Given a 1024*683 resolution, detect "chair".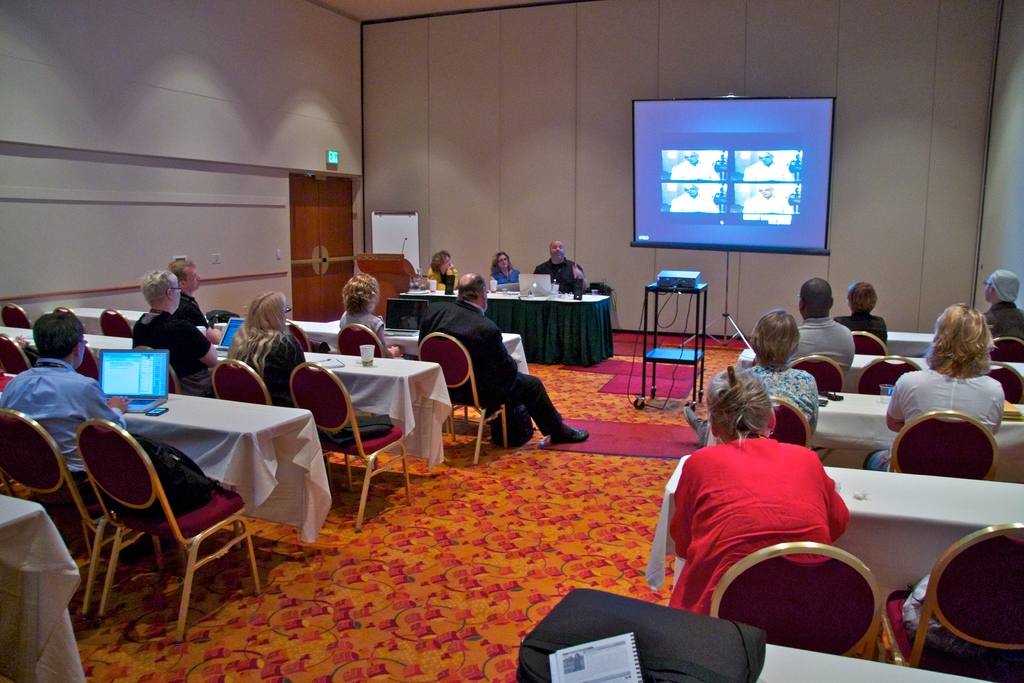
region(989, 360, 1023, 406).
